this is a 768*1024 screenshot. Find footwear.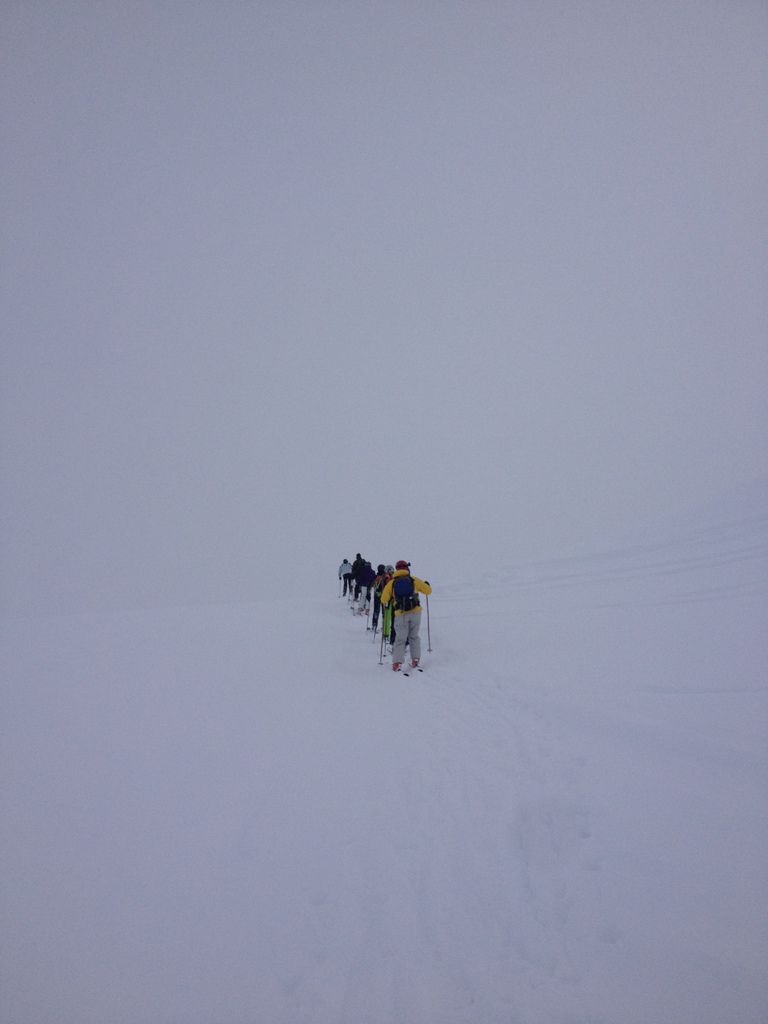
Bounding box: detection(390, 659, 399, 670).
